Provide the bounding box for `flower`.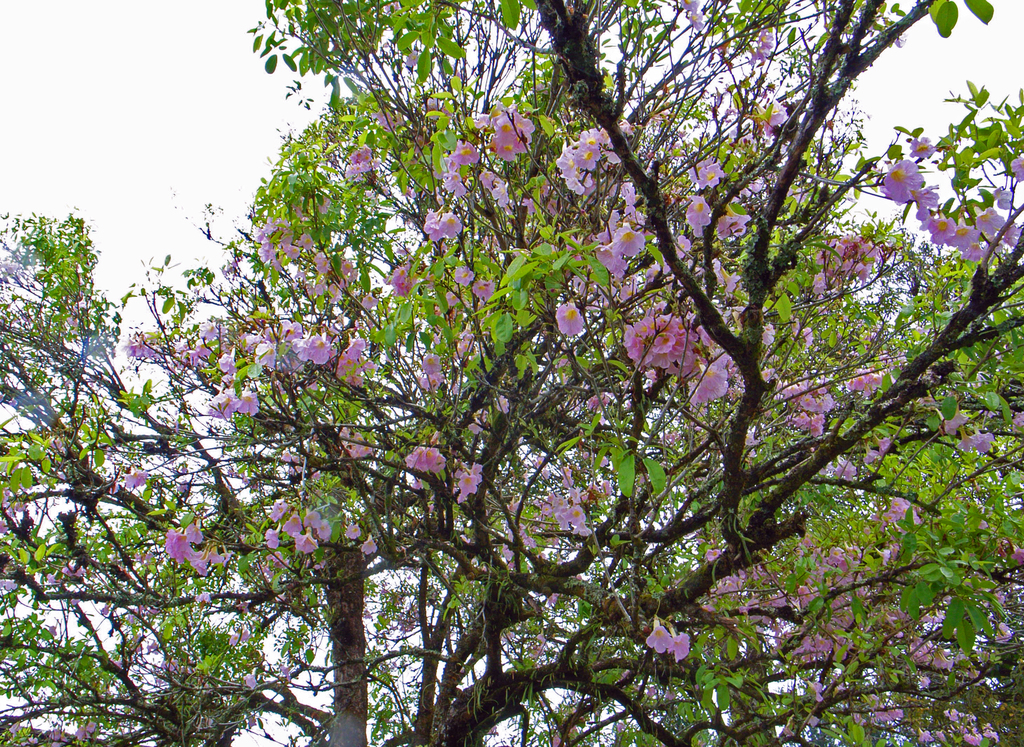
bbox(596, 454, 611, 468).
